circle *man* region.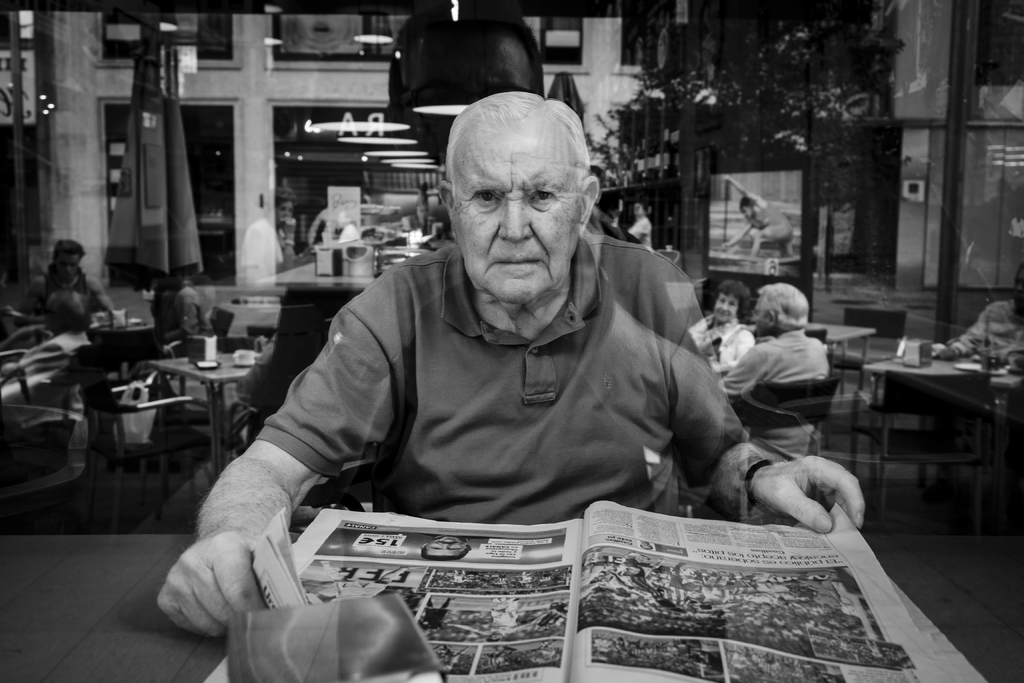
Region: bbox=[159, 88, 863, 644].
